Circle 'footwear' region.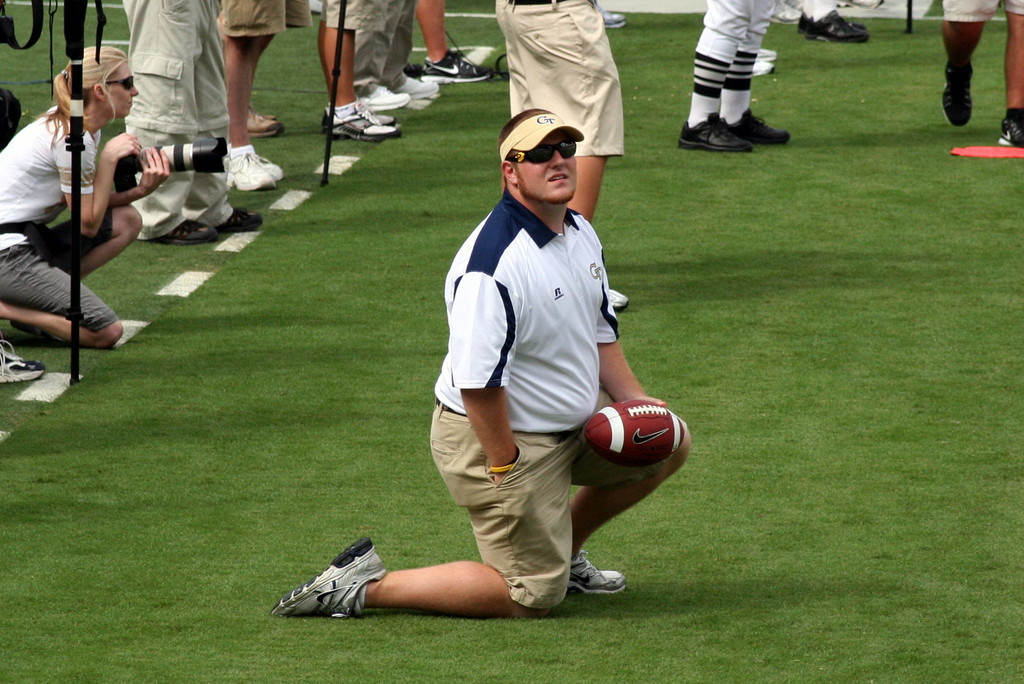
Region: x1=422 y1=49 x2=493 y2=86.
